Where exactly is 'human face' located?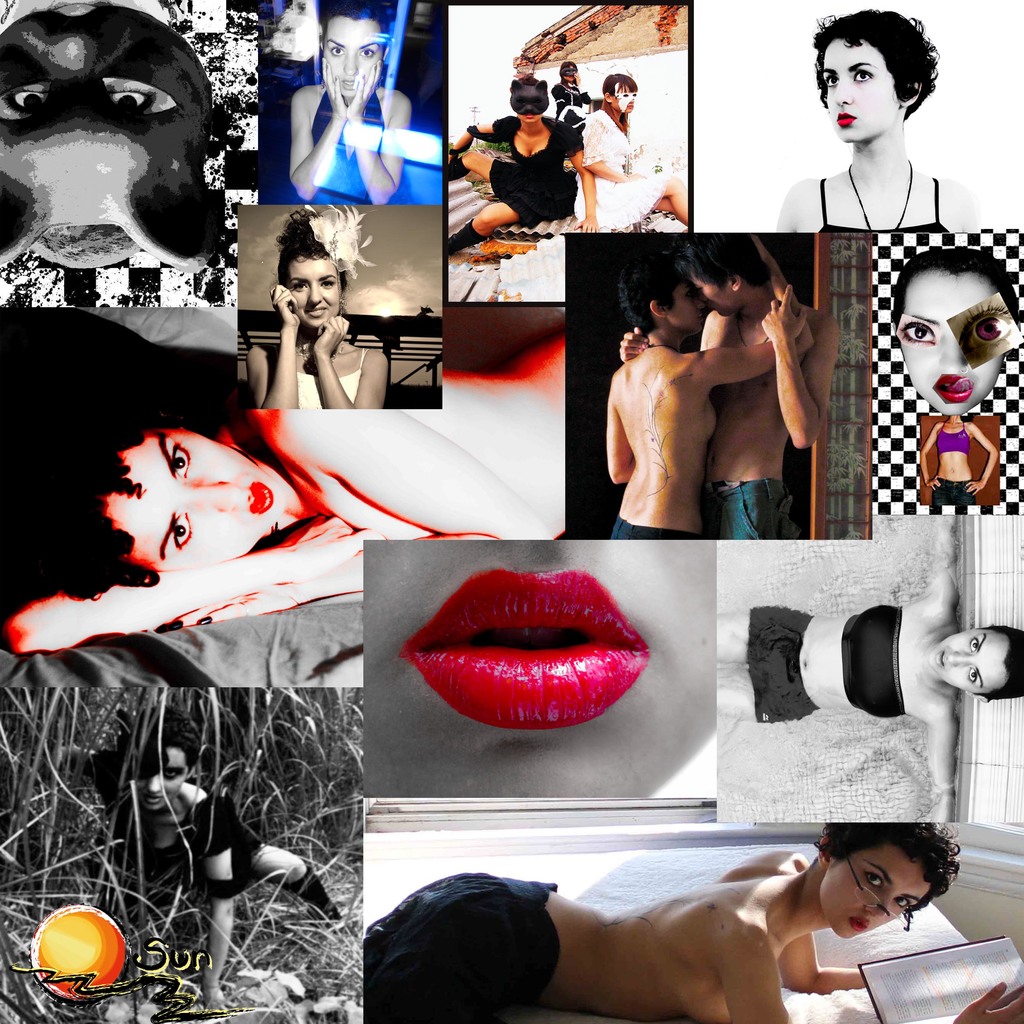
Its bounding box is (left=822, top=41, right=898, bottom=147).
